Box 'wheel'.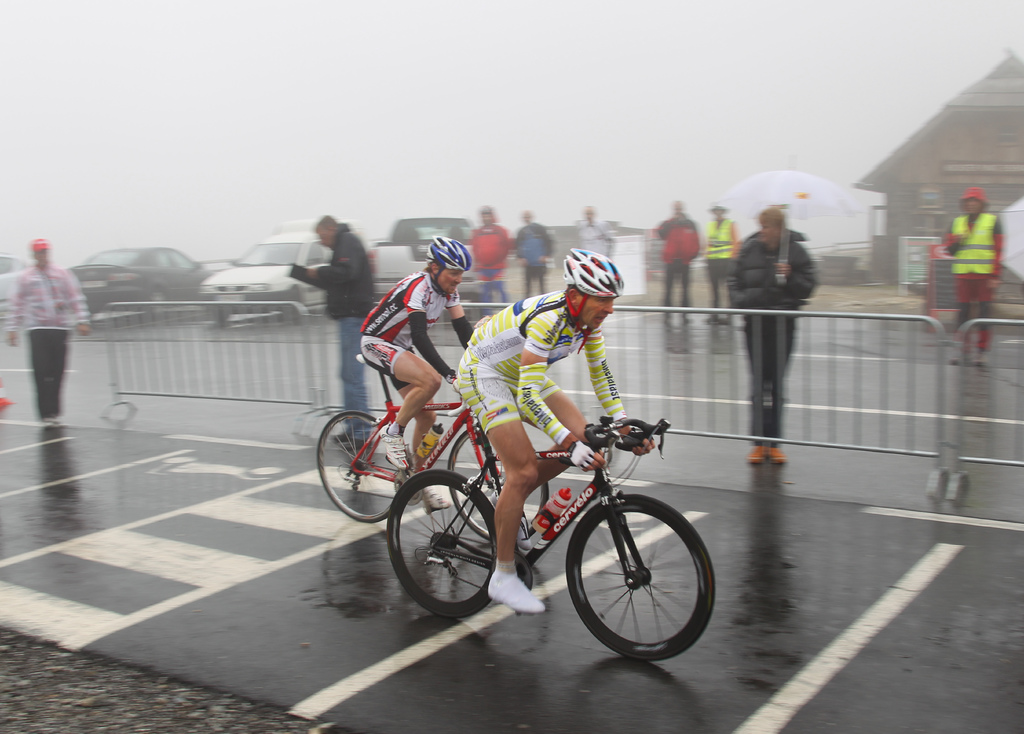
385, 471, 497, 618.
